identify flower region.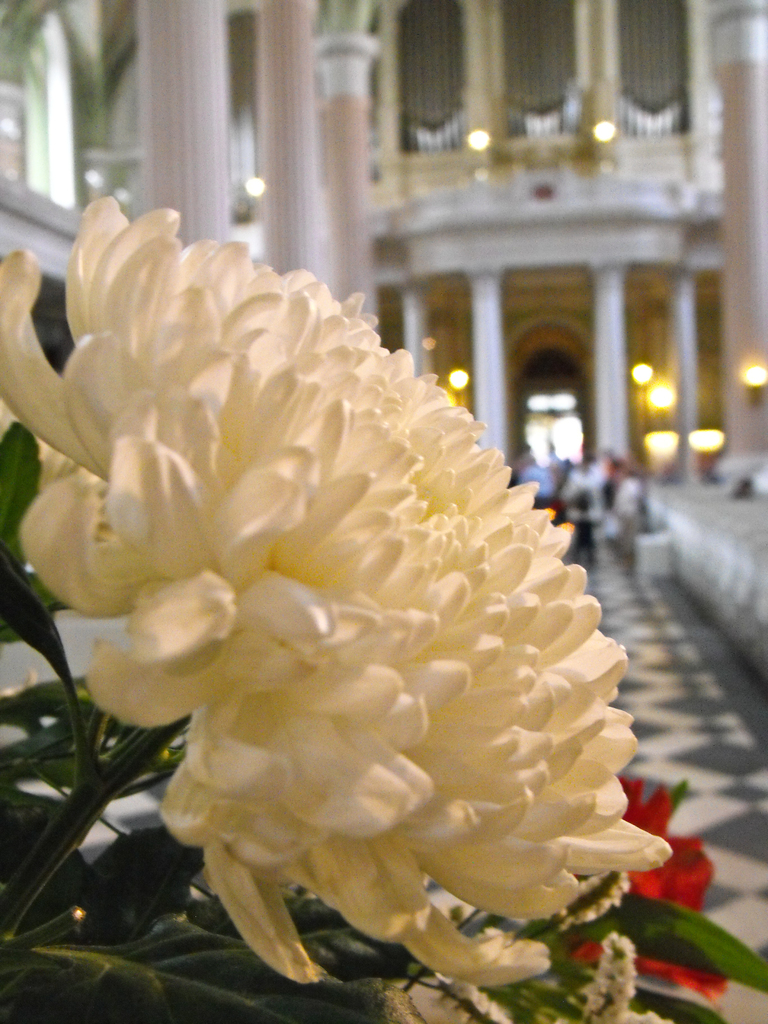
Region: x1=570, y1=767, x2=727, y2=1009.
